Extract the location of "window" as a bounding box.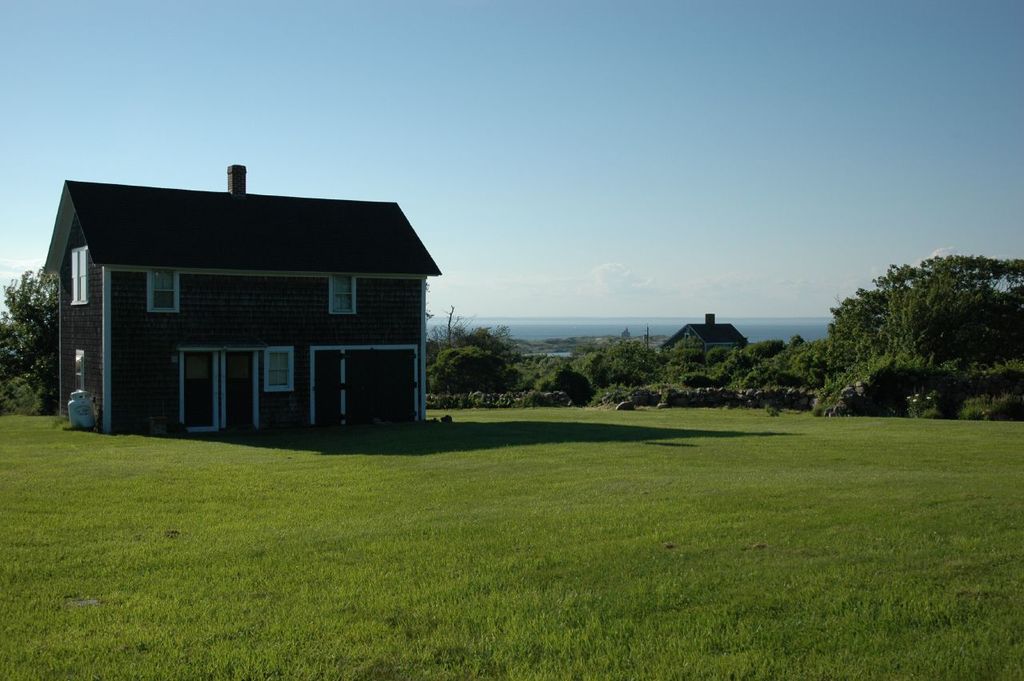
<bbox>66, 242, 93, 311</bbox>.
